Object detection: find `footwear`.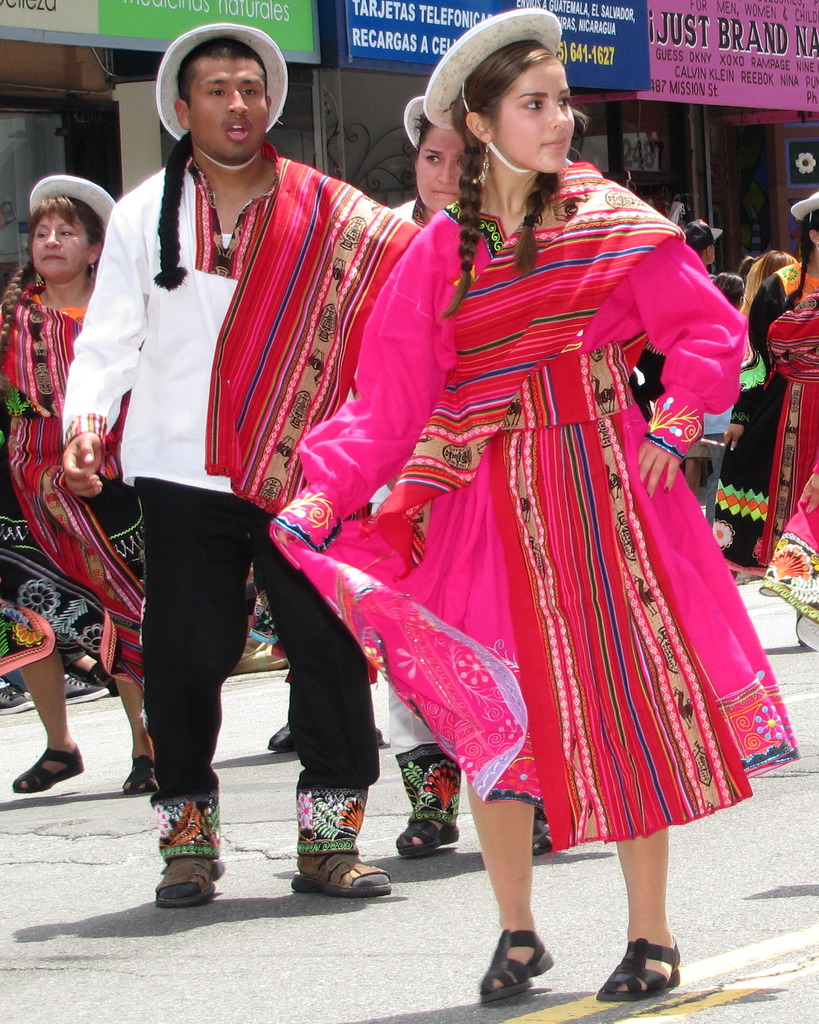
box(154, 851, 216, 911).
